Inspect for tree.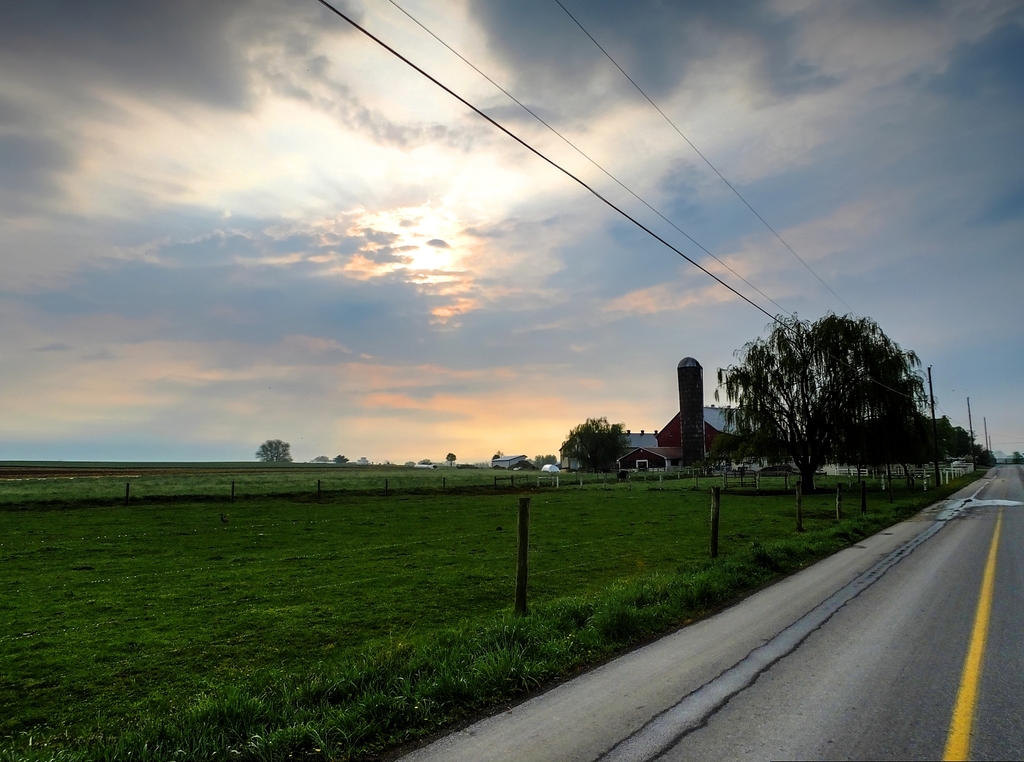
Inspection: select_region(254, 430, 295, 458).
